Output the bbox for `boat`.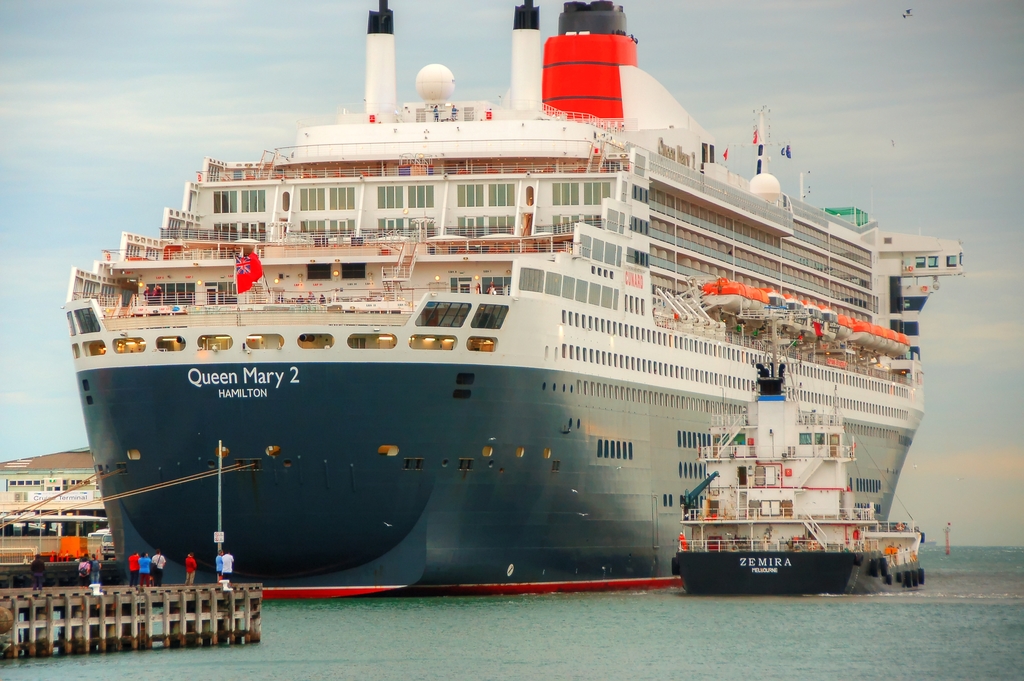
673/291/925/589.
